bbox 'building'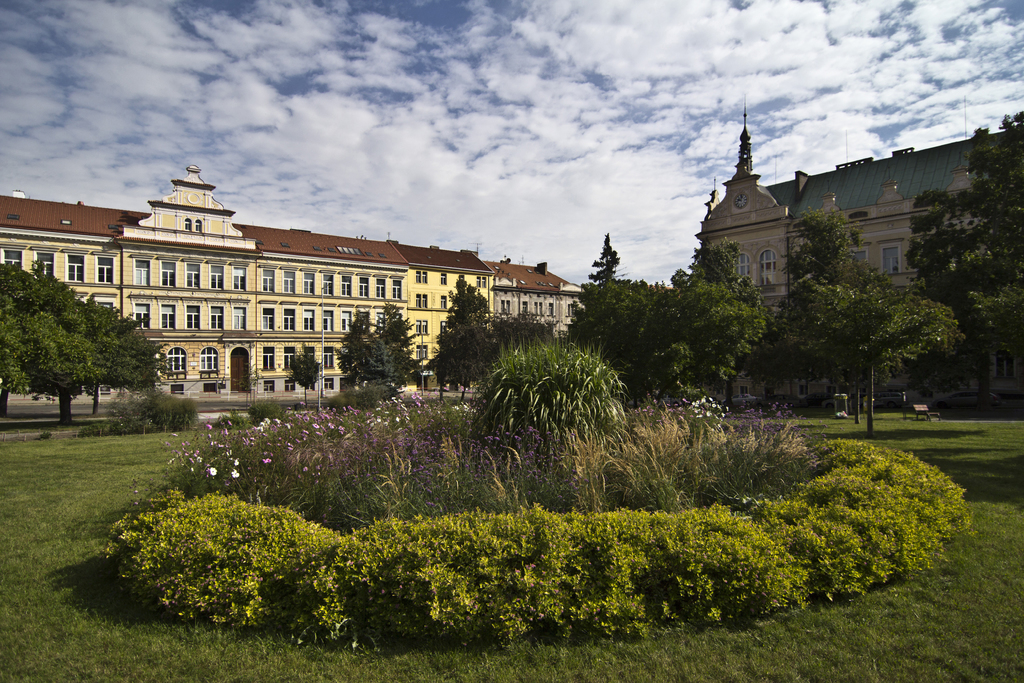
[x1=0, y1=164, x2=410, y2=394]
